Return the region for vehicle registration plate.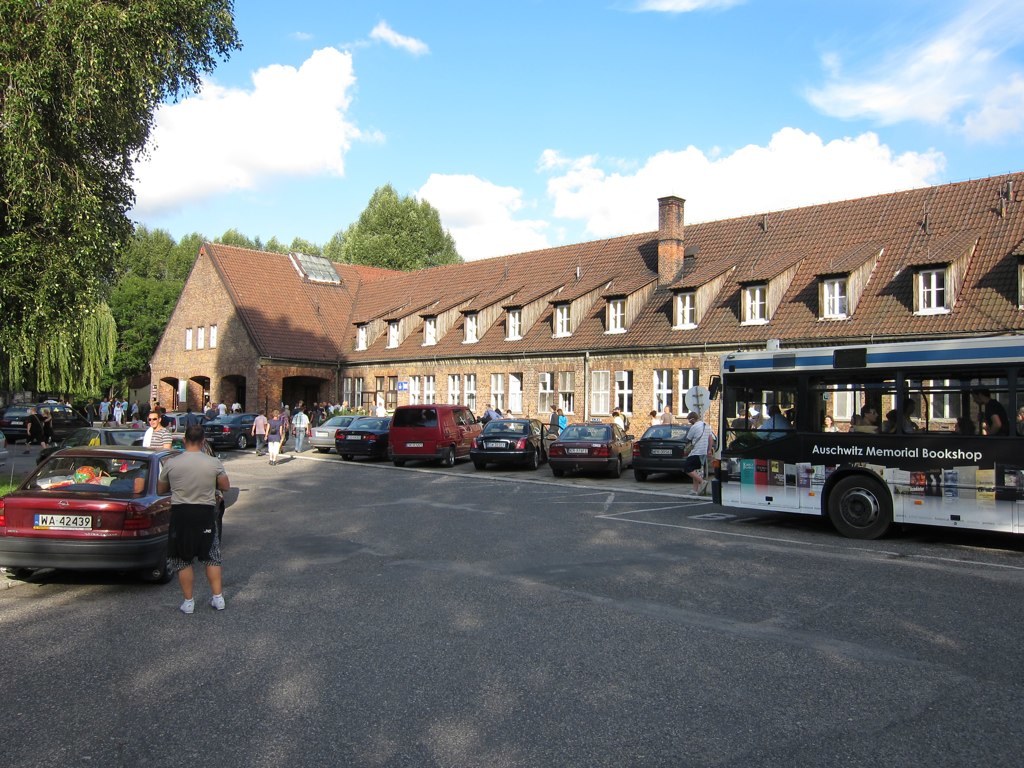
Rect(34, 514, 90, 531).
